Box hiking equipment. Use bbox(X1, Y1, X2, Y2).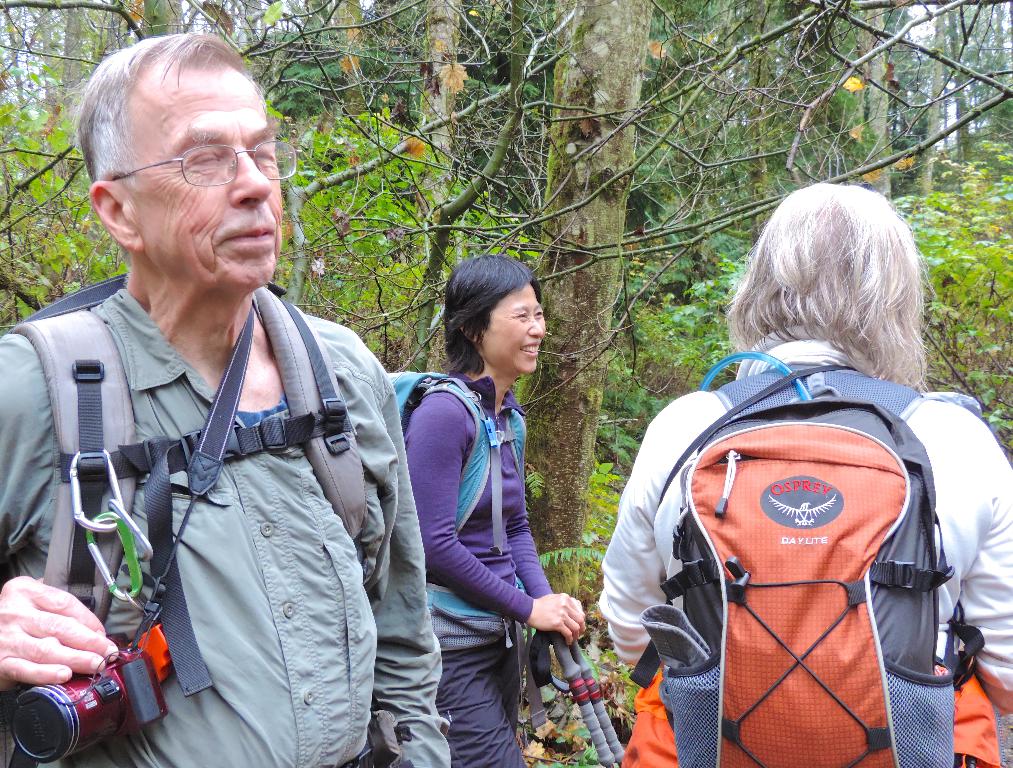
bbox(524, 625, 615, 767).
